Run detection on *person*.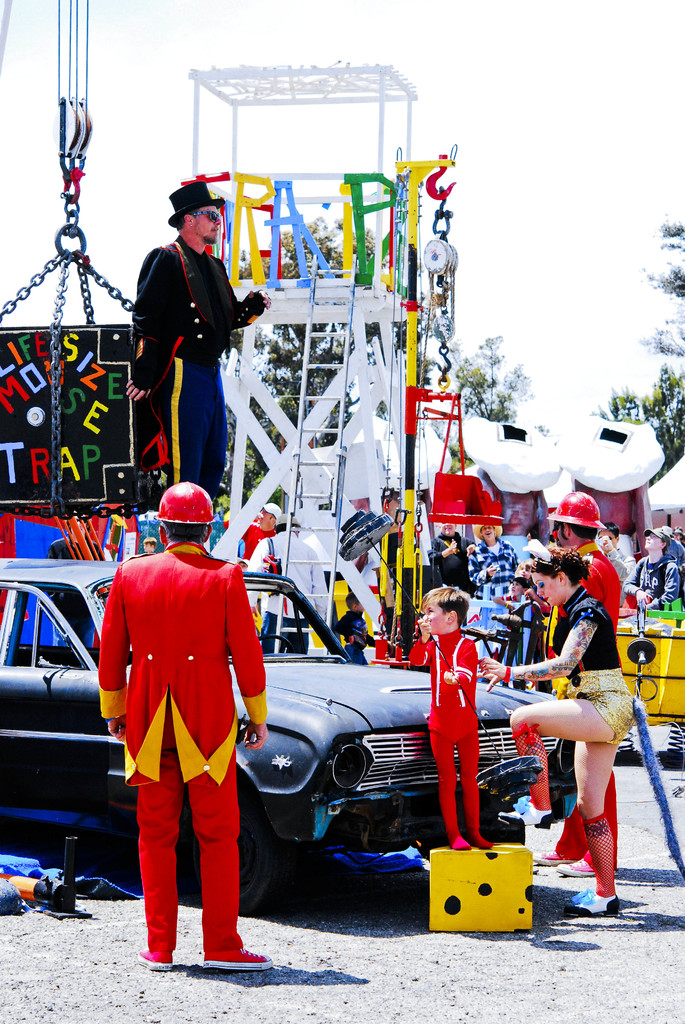
Result: l=427, t=524, r=475, b=598.
